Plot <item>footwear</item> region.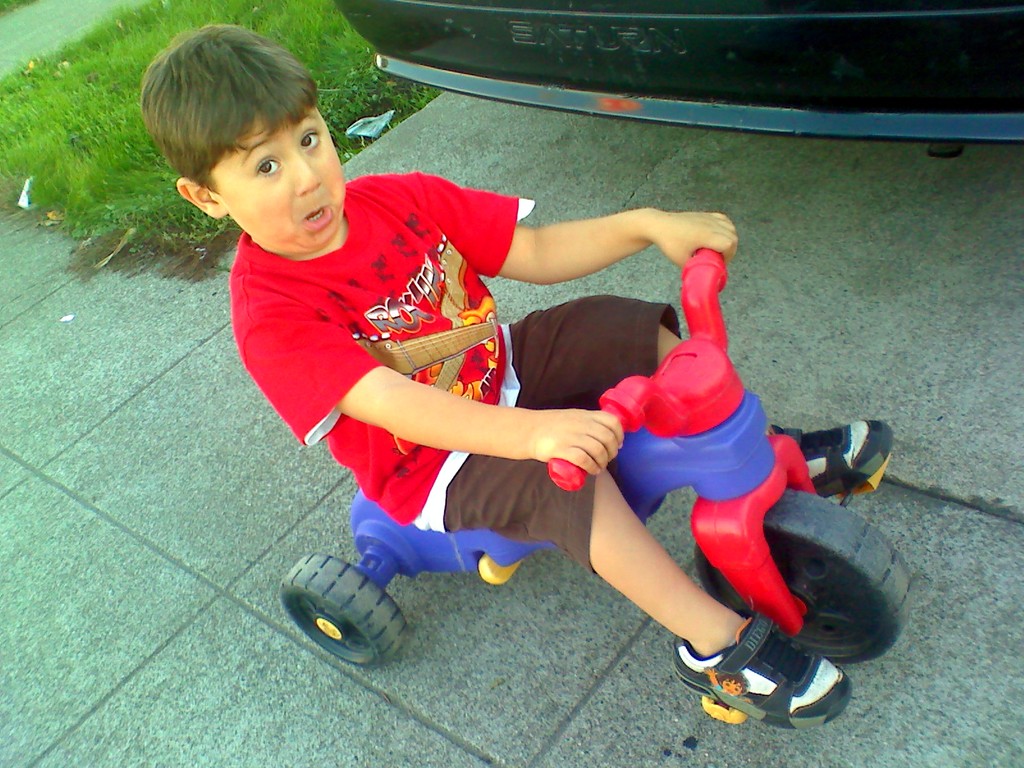
Plotted at detection(768, 417, 895, 504).
